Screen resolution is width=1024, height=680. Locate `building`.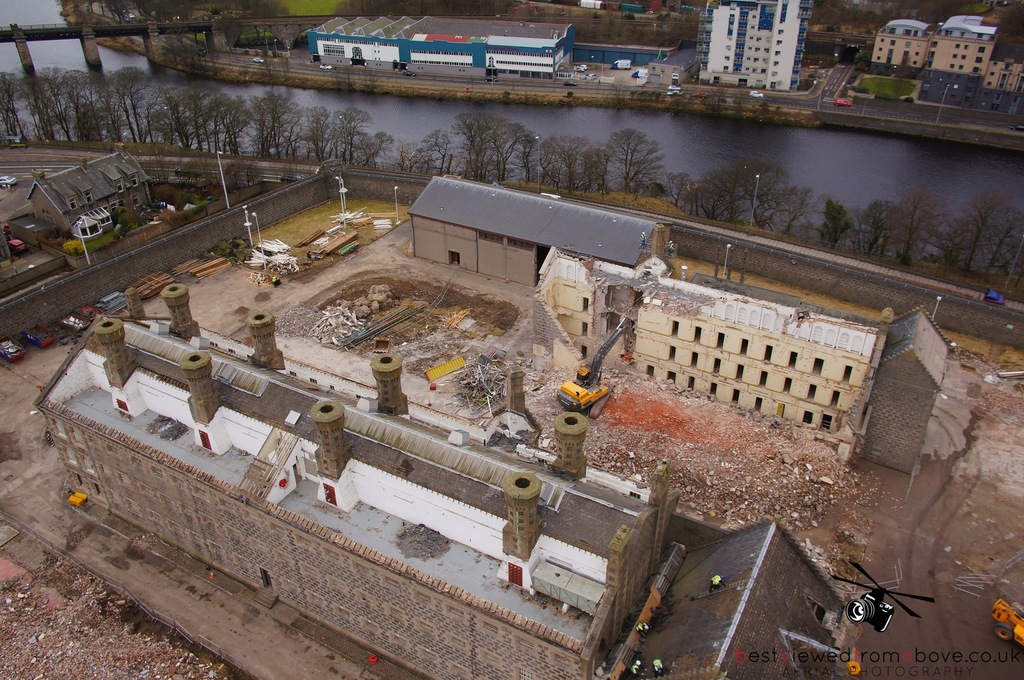
rect(413, 171, 660, 296).
